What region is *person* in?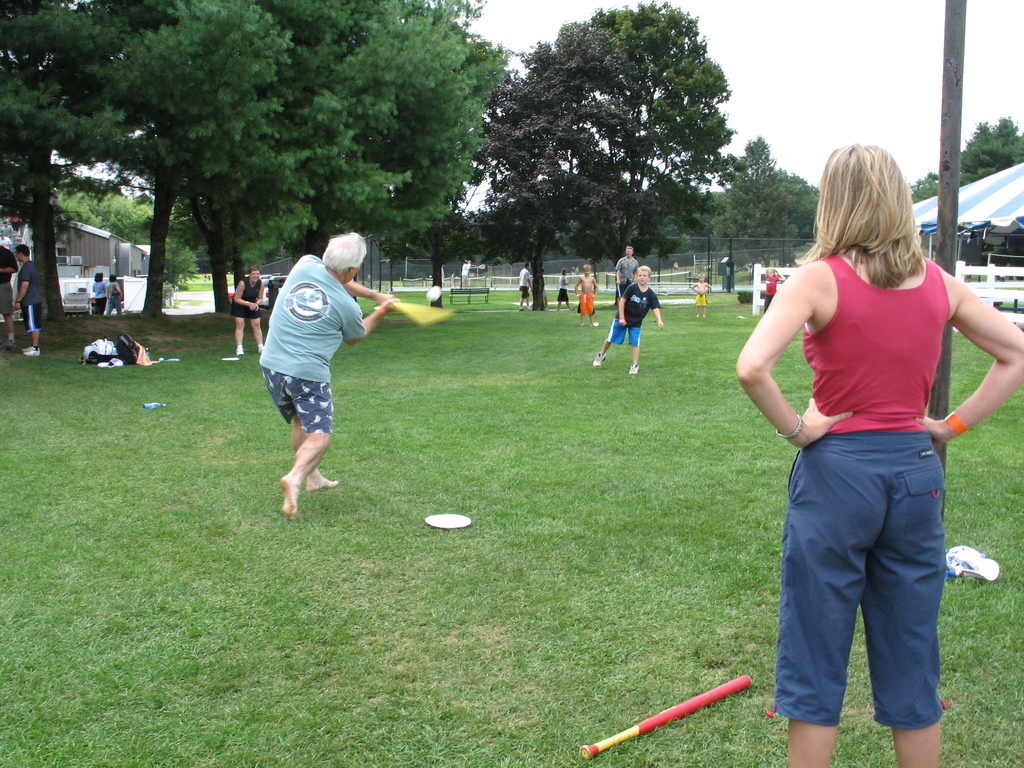
614/248/634/300.
